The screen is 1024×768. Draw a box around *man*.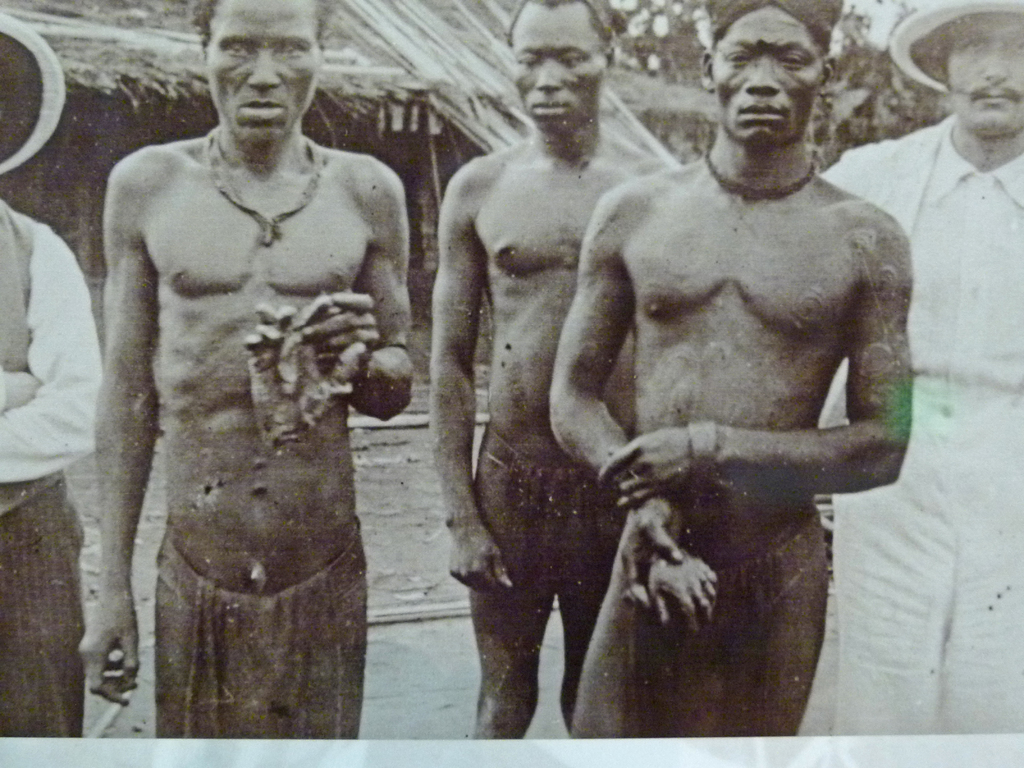
0/11/106/736.
